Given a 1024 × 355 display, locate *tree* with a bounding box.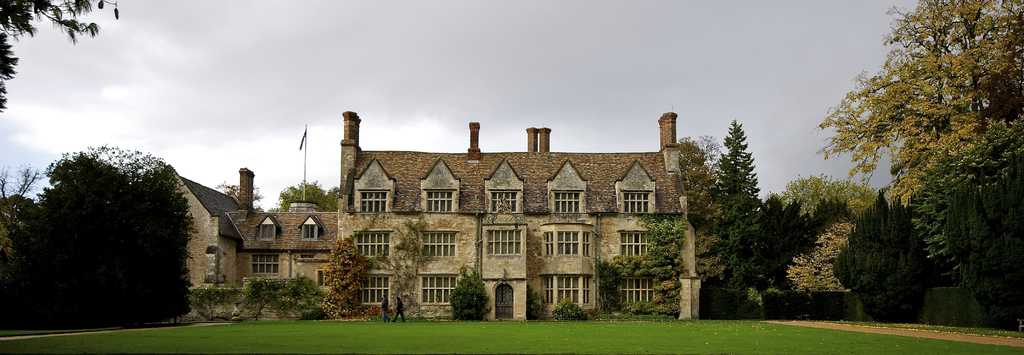
Located: box=[321, 236, 370, 324].
